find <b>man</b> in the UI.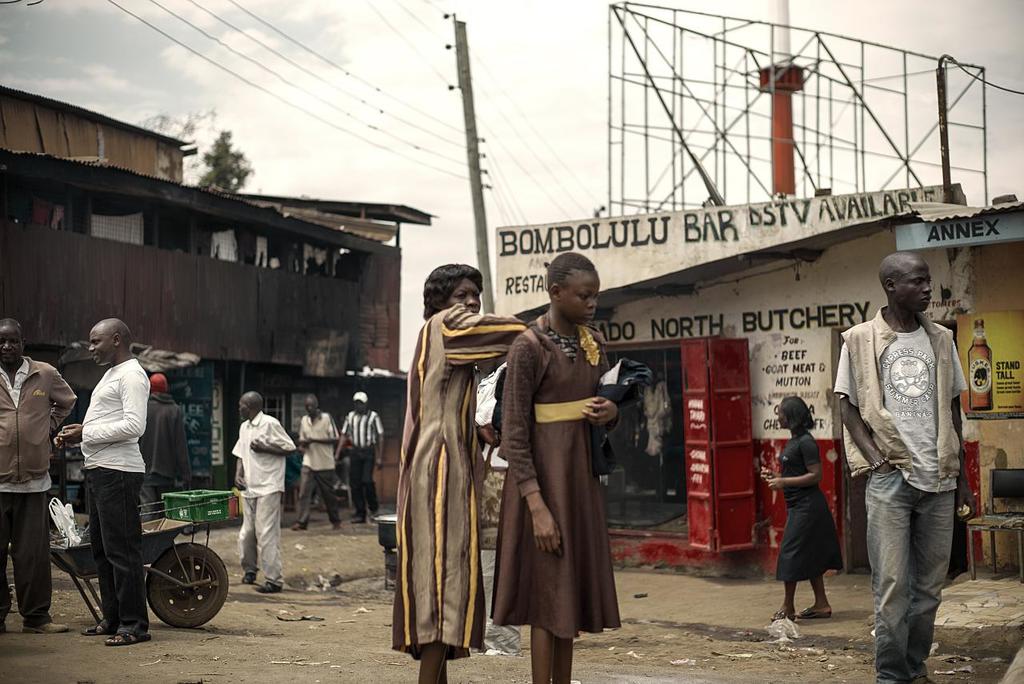
UI element at [0,319,77,636].
